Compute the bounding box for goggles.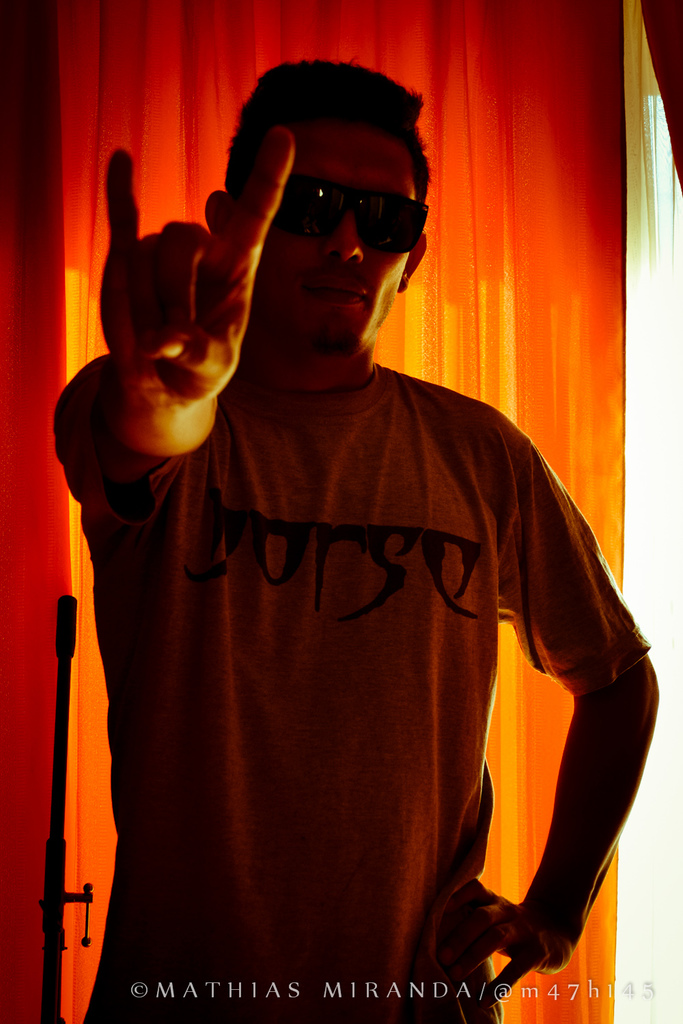
bbox=(264, 165, 425, 241).
